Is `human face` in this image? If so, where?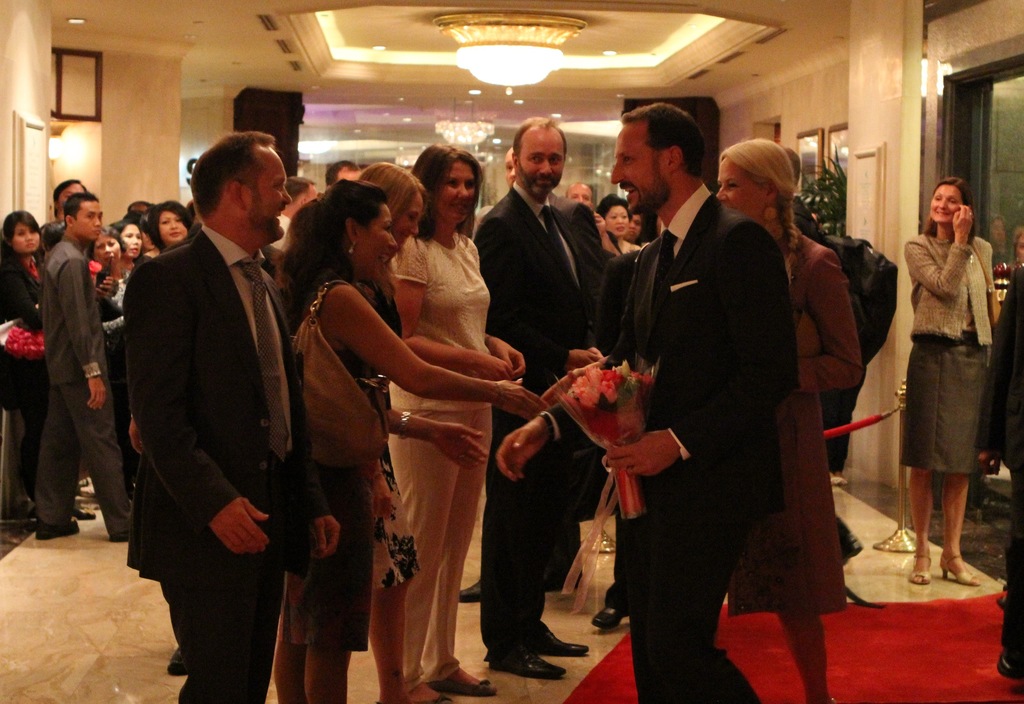
Yes, at (left=95, top=236, right=122, bottom=265).
